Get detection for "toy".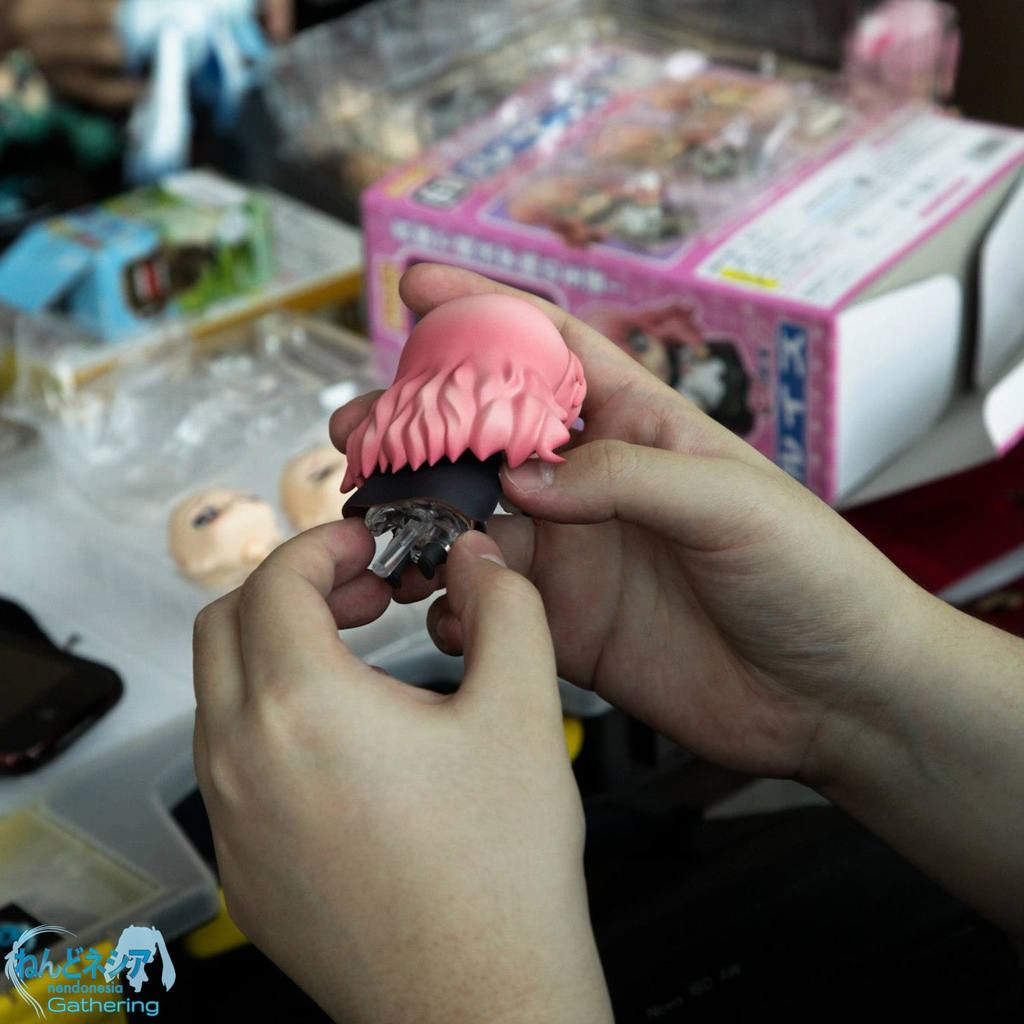
Detection: 0,188,275,344.
